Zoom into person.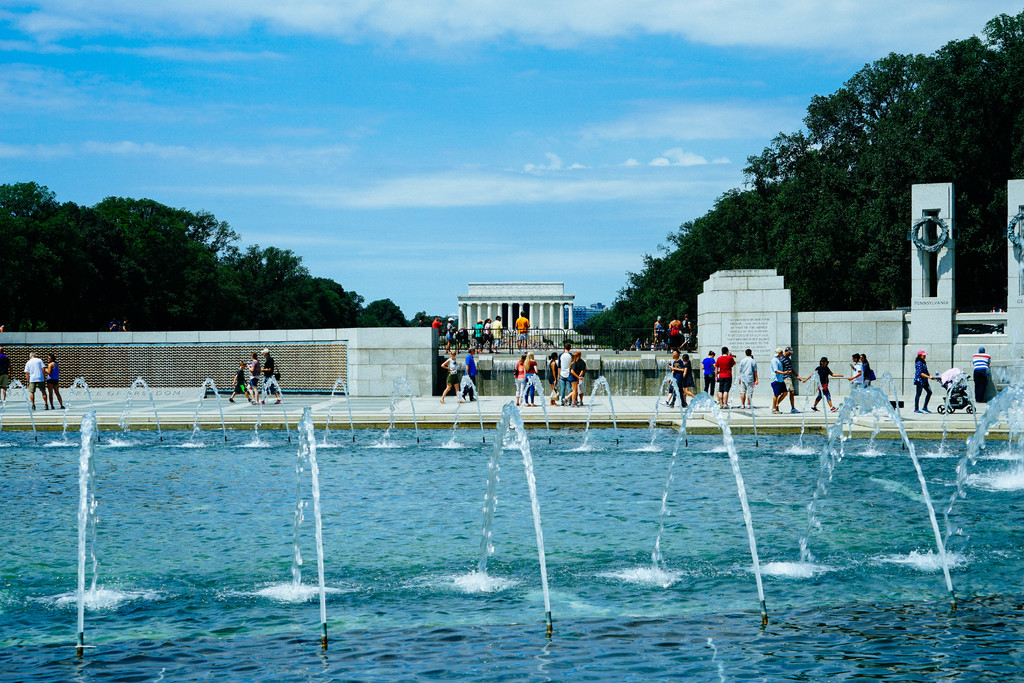
Zoom target: locate(524, 354, 538, 407).
